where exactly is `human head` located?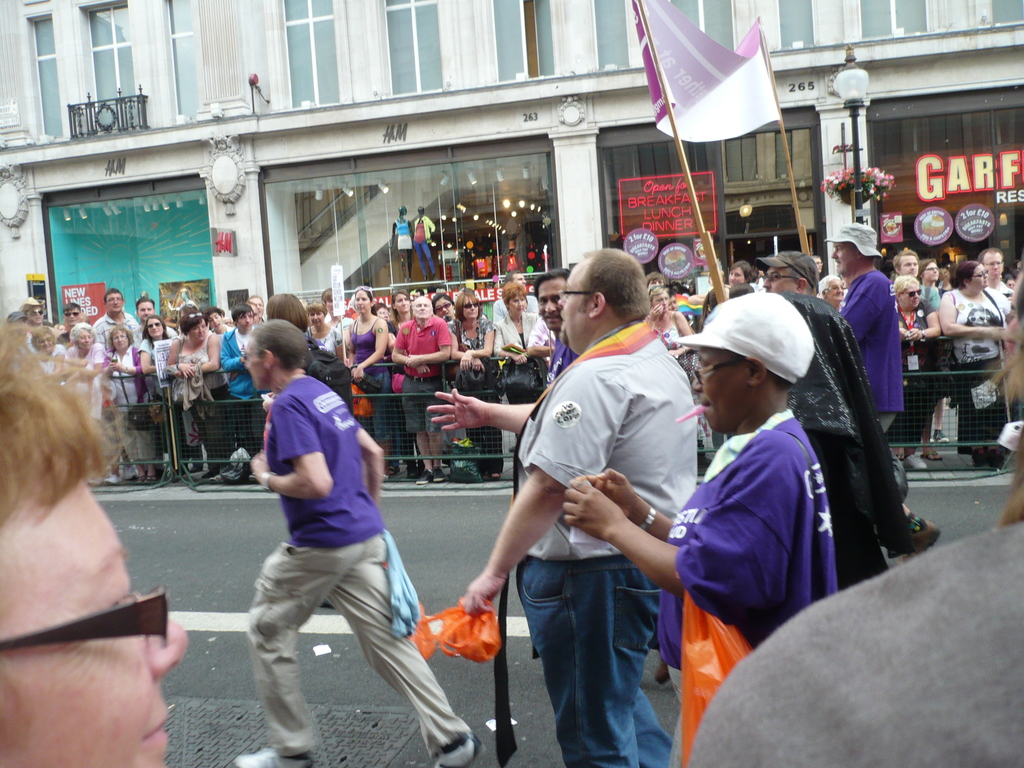
Its bounding box is (371, 301, 388, 322).
